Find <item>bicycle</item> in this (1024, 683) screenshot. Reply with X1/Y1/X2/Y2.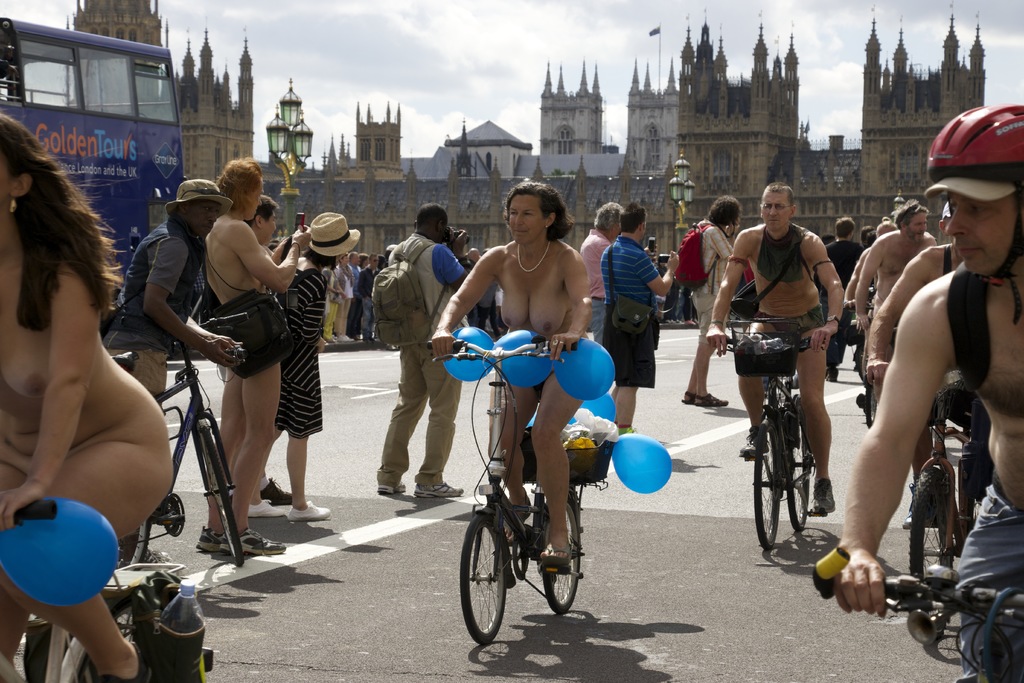
424/340/579/646.
